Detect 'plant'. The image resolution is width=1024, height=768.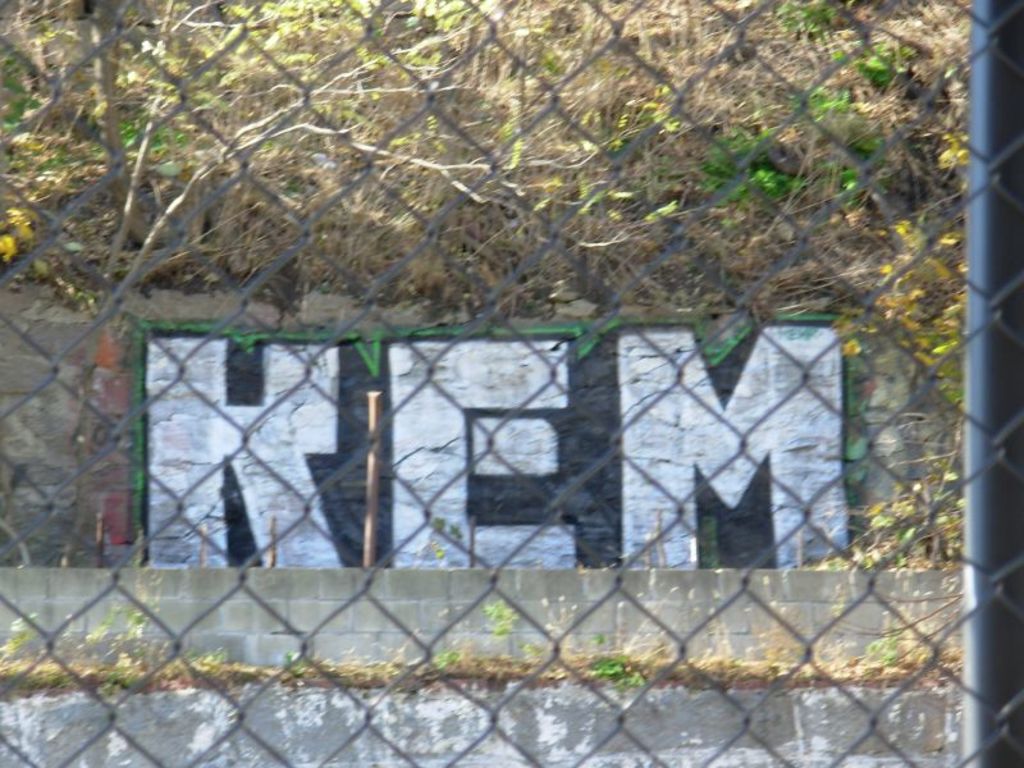
<box>479,600,531,634</box>.
